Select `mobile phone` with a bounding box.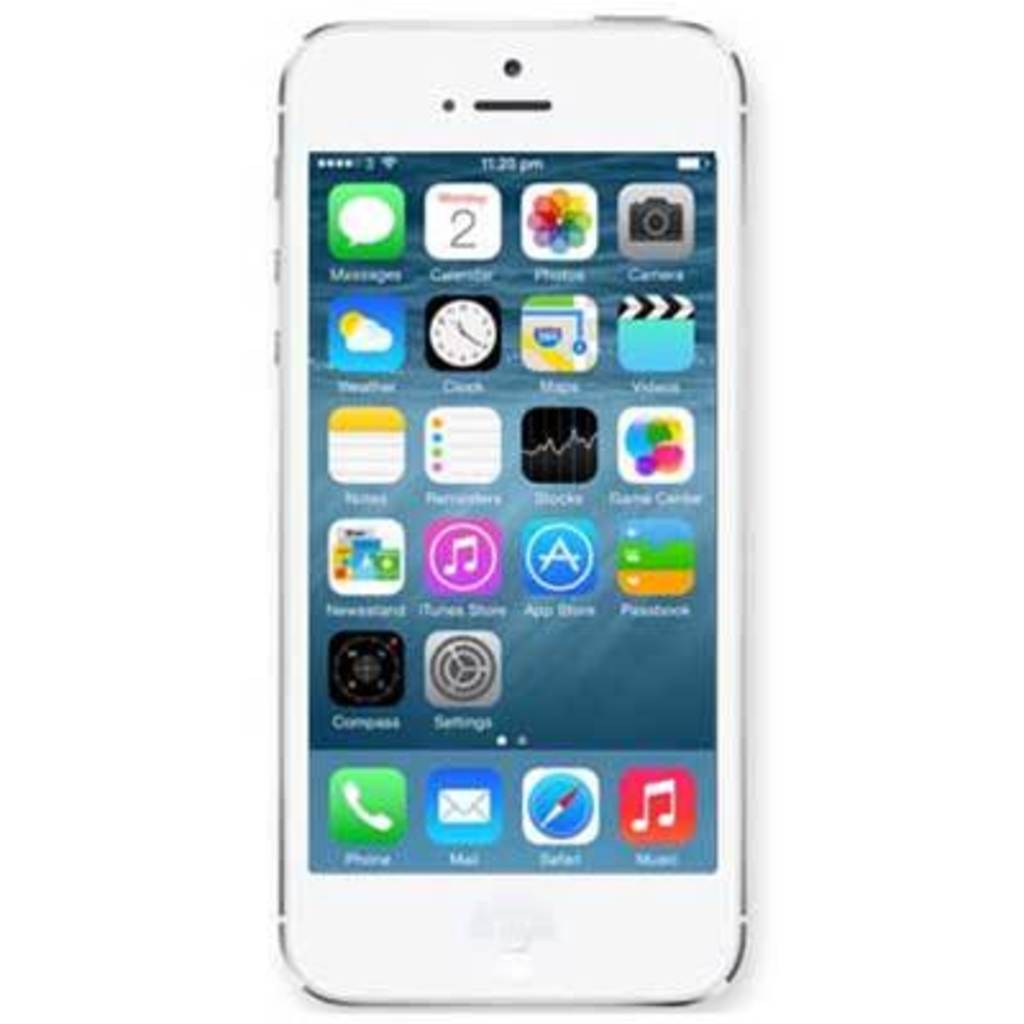
251 0 768 1023.
